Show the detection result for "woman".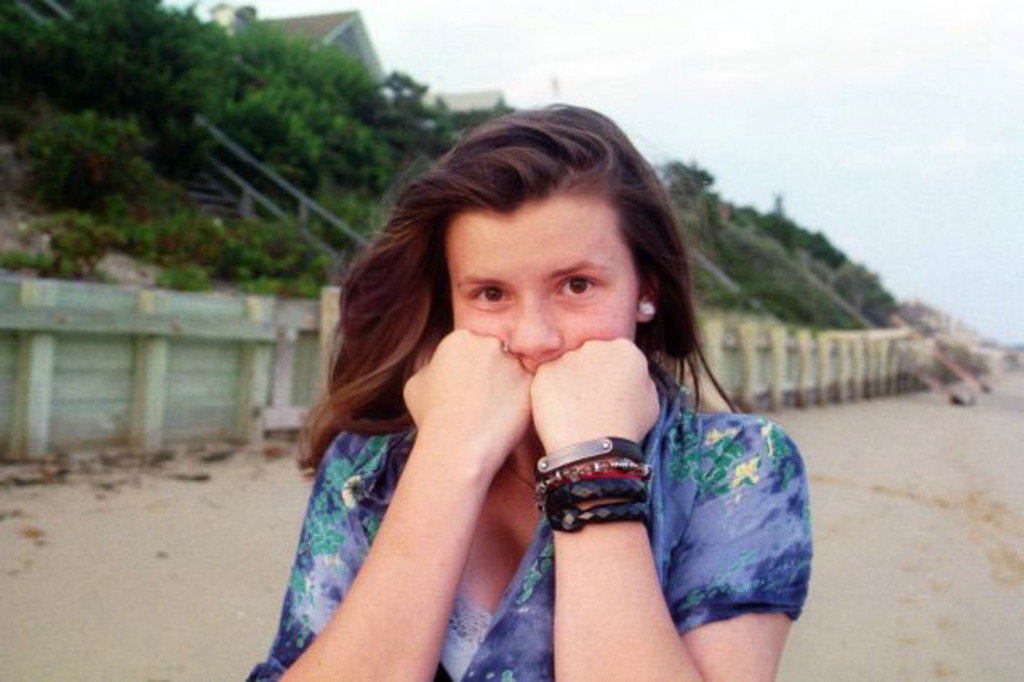
256:105:790:681.
